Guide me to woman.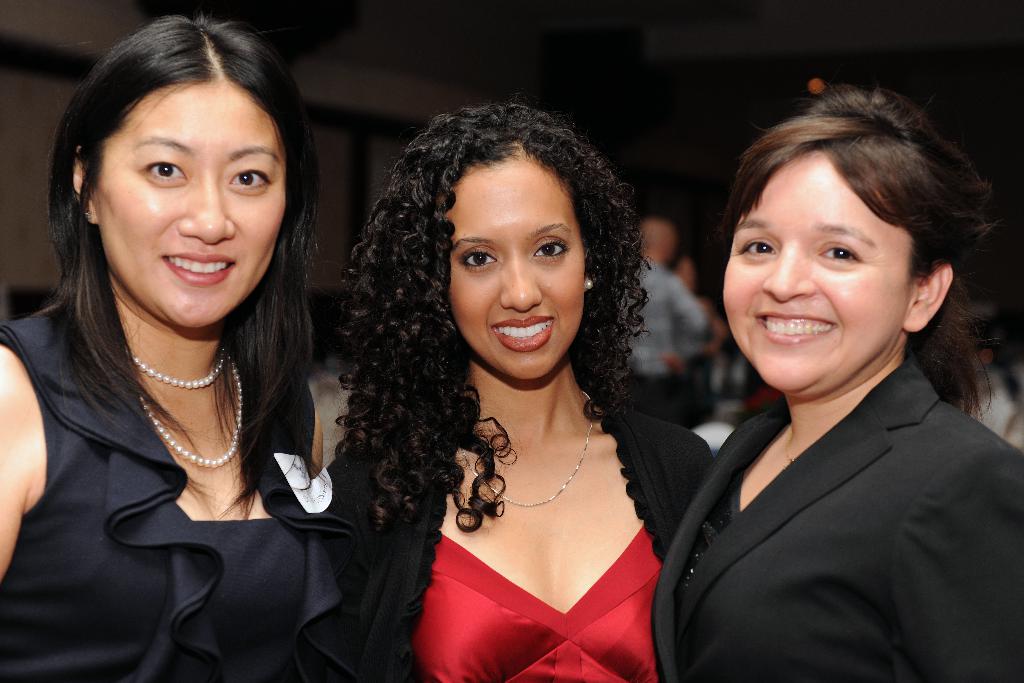
Guidance: l=646, t=88, r=1023, b=682.
